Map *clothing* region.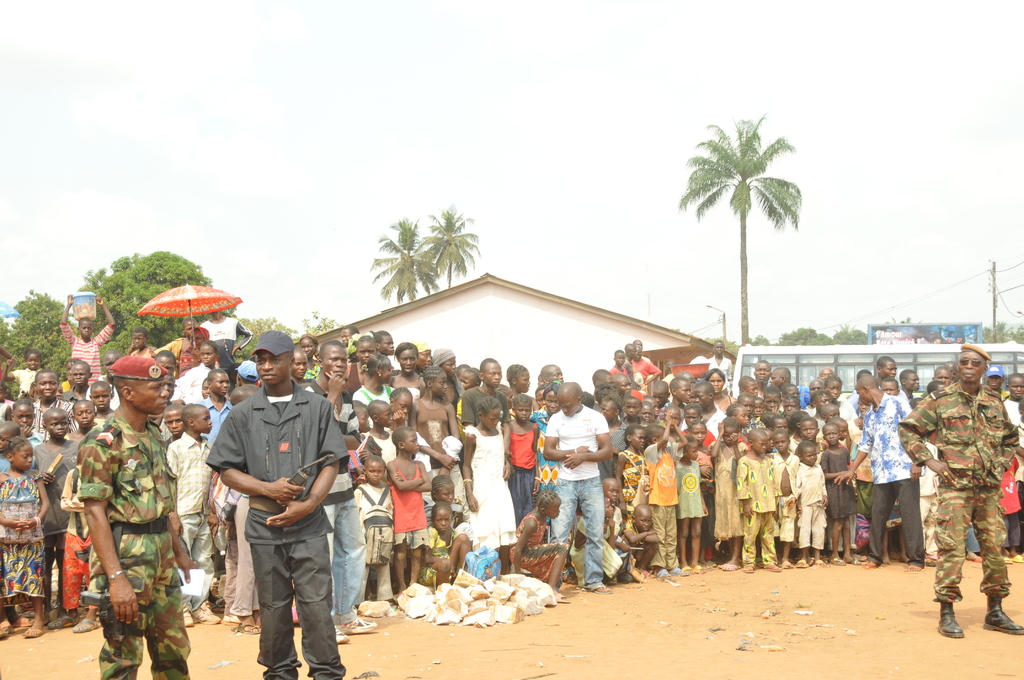
Mapped to <region>205, 401, 237, 441</region>.
